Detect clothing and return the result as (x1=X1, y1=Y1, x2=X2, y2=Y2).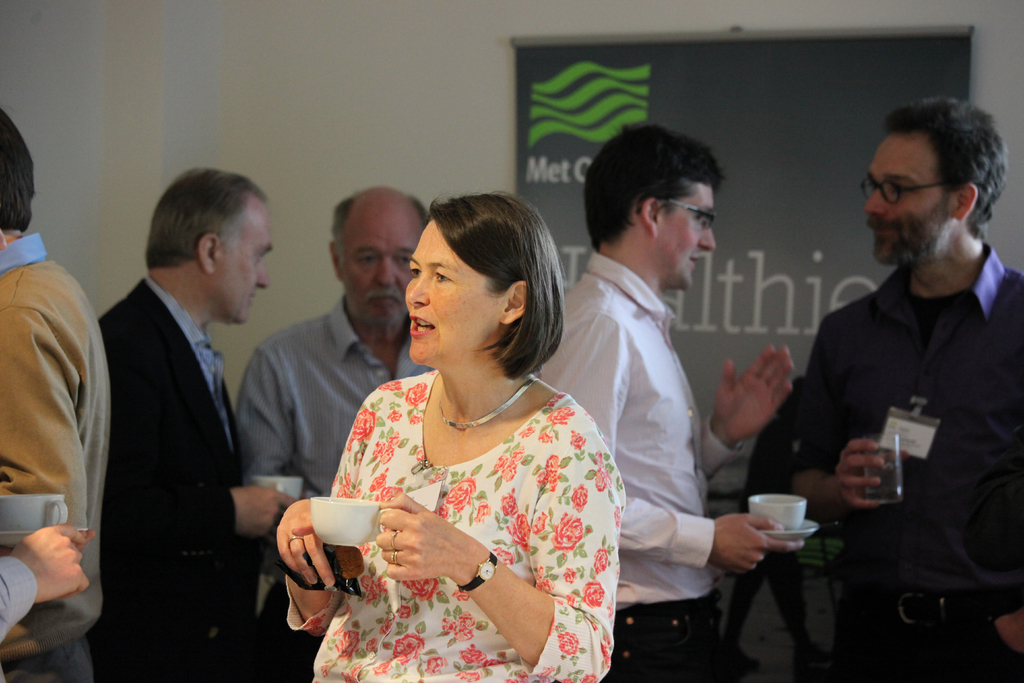
(x1=235, y1=292, x2=433, y2=682).
